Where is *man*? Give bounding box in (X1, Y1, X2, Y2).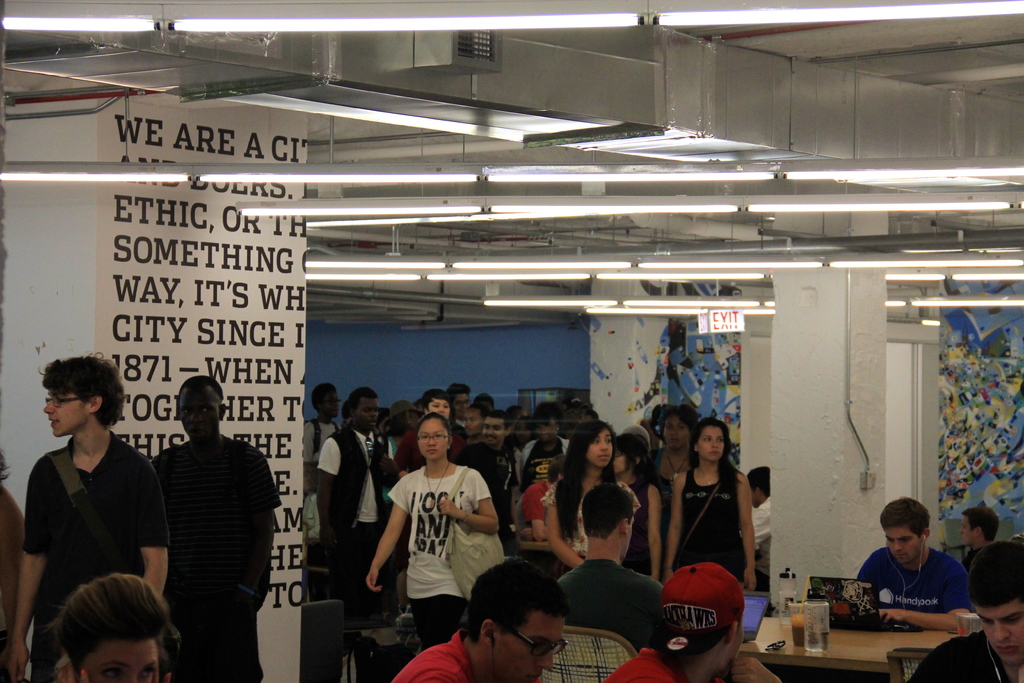
(854, 498, 977, 627).
